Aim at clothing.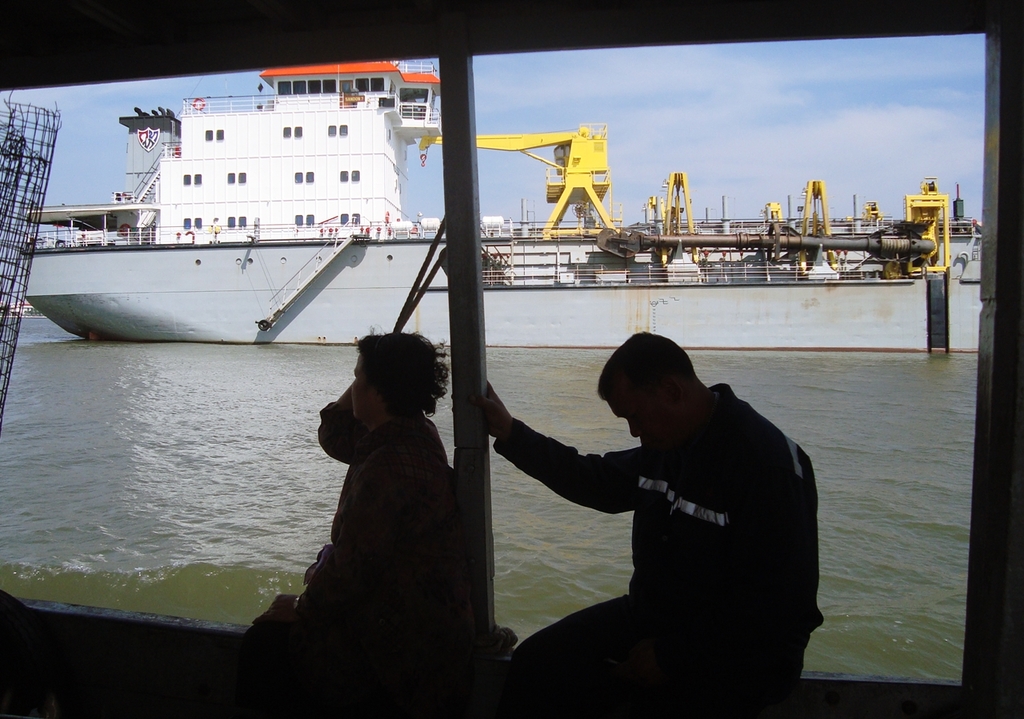
Aimed at 500 345 823 698.
